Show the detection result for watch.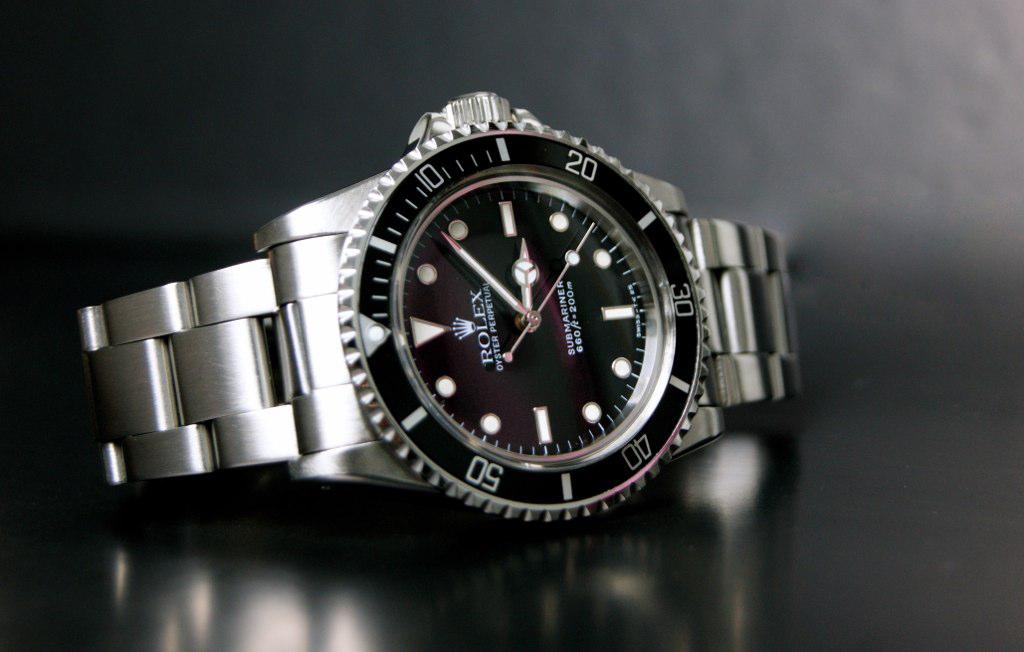
<box>77,85,805,537</box>.
